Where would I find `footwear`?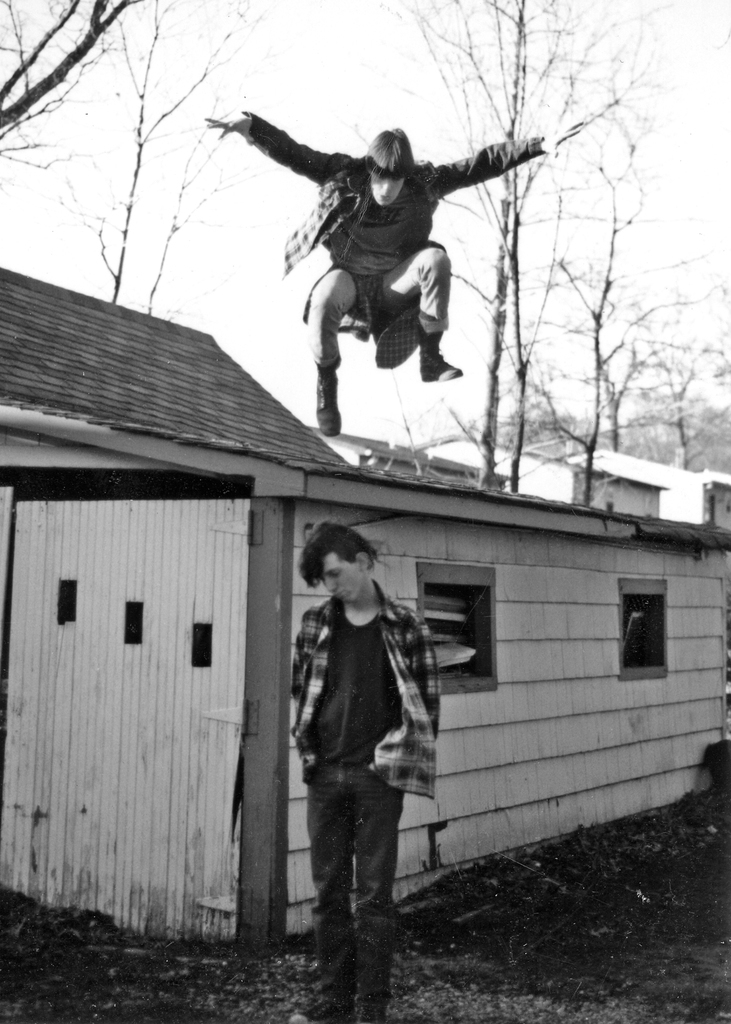
At x1=284 y1=995 x2=349 y2=1023.
